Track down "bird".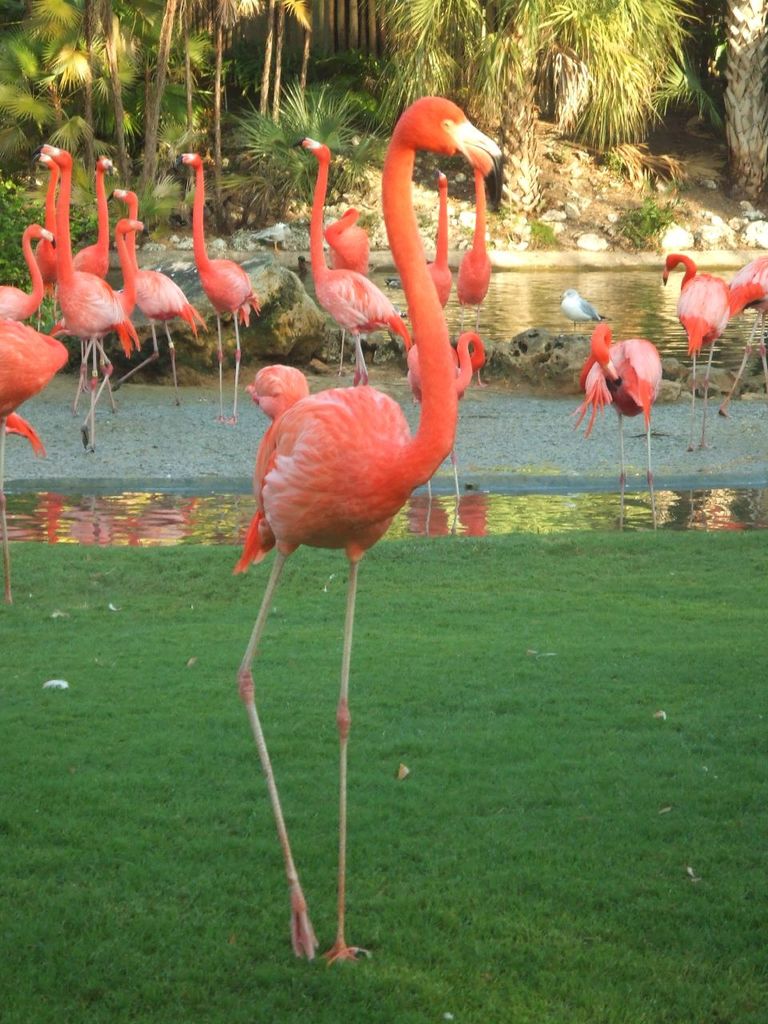
Tracked to left=726, top=254, right=767, bottom=403.
